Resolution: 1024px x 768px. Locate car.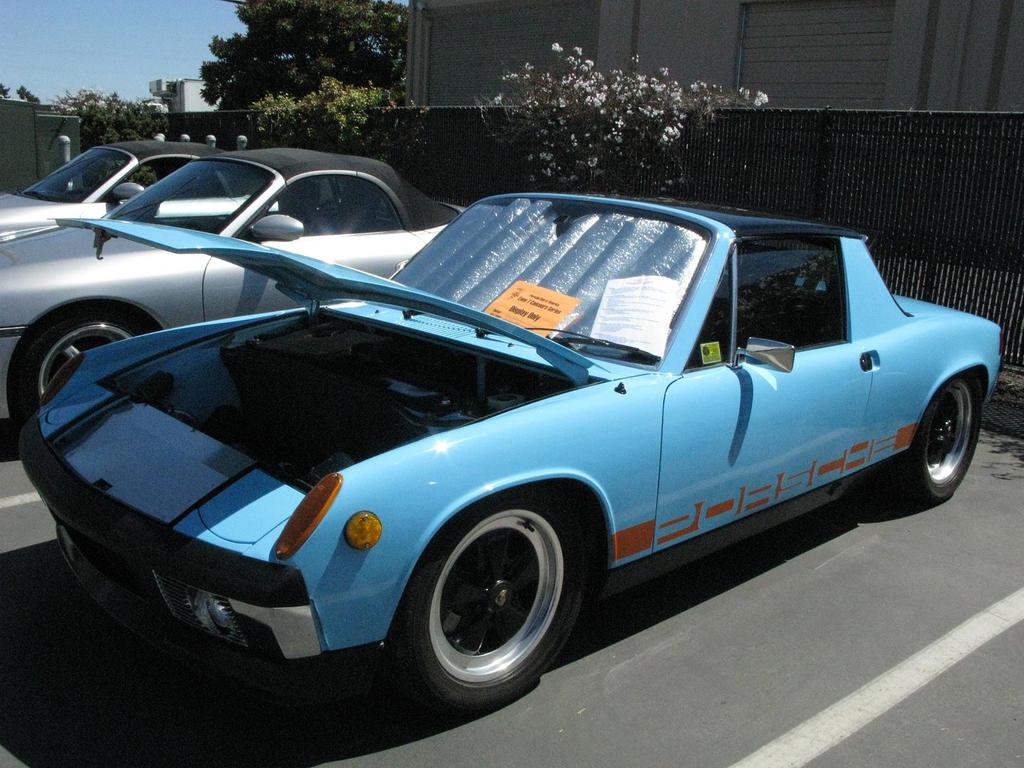
l=3, t=218, r=998, b=711.
